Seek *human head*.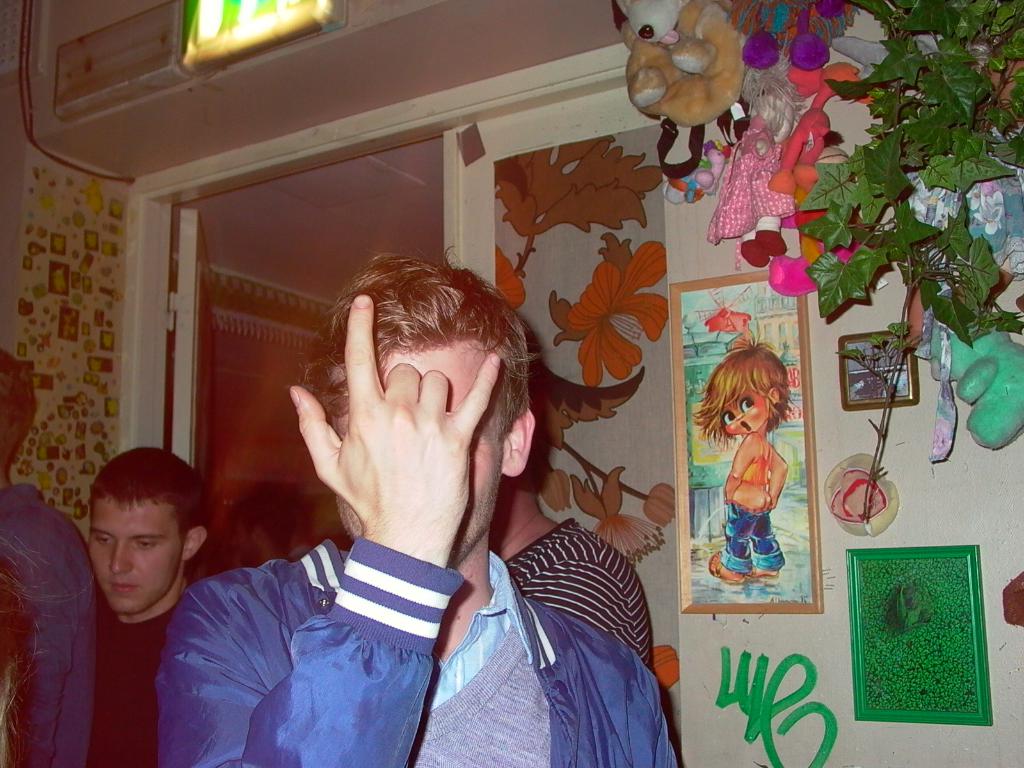
(x1=226, y1=495, x2=291, y2=563).
